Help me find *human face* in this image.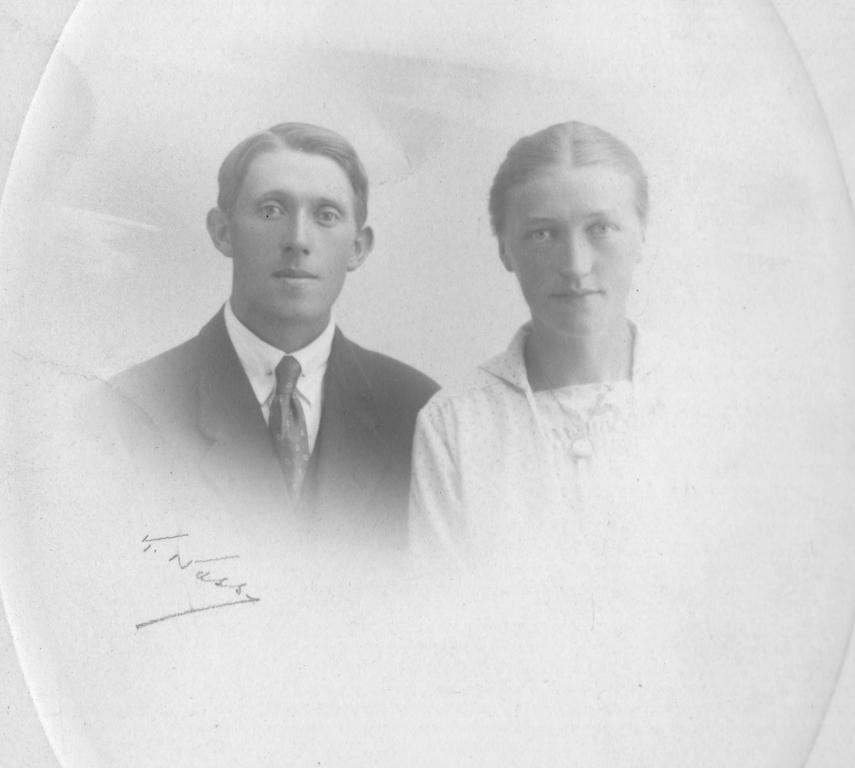
Found it: box(228, 159, 360, 321).
